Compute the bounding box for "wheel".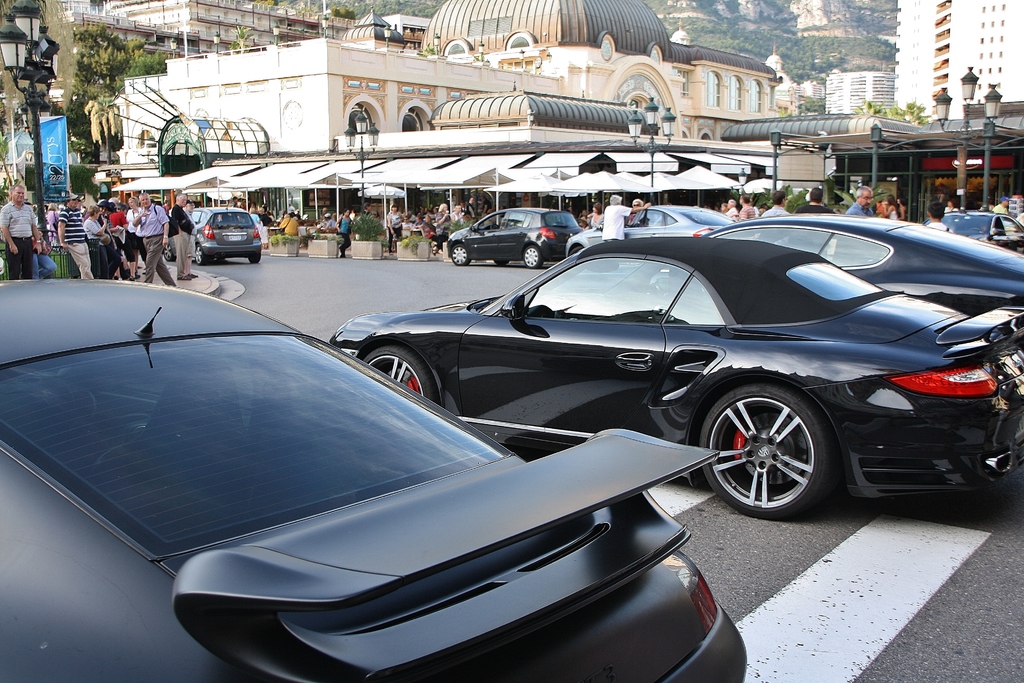
195 247 205 264.
